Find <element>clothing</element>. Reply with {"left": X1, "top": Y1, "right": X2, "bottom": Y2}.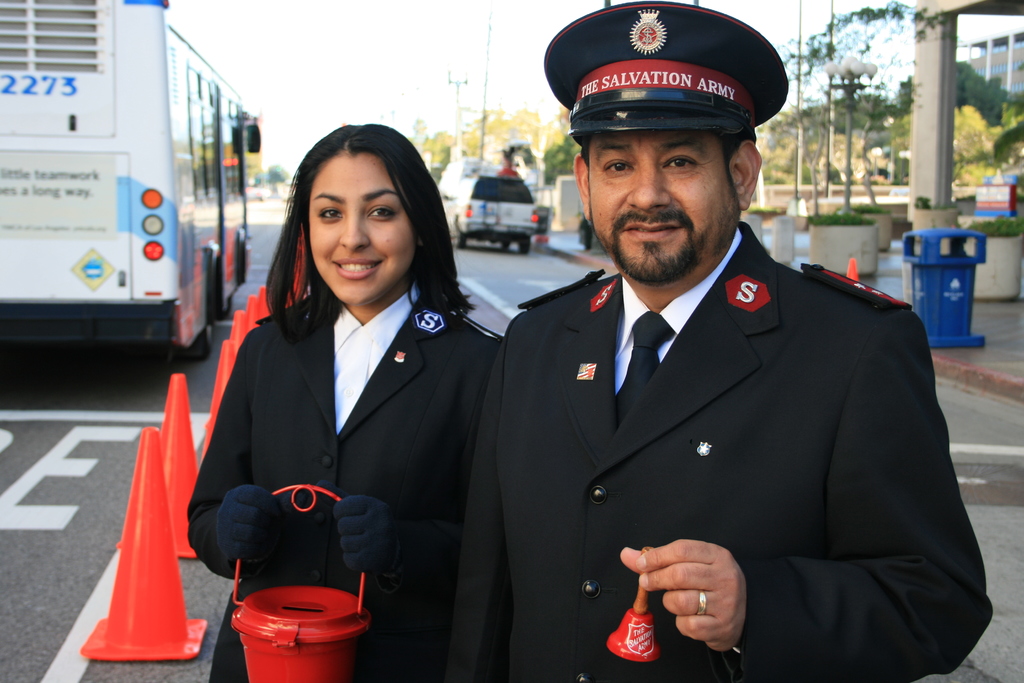
{"left": 477, "top": 220, "right": 998, "bottom": 682}.
